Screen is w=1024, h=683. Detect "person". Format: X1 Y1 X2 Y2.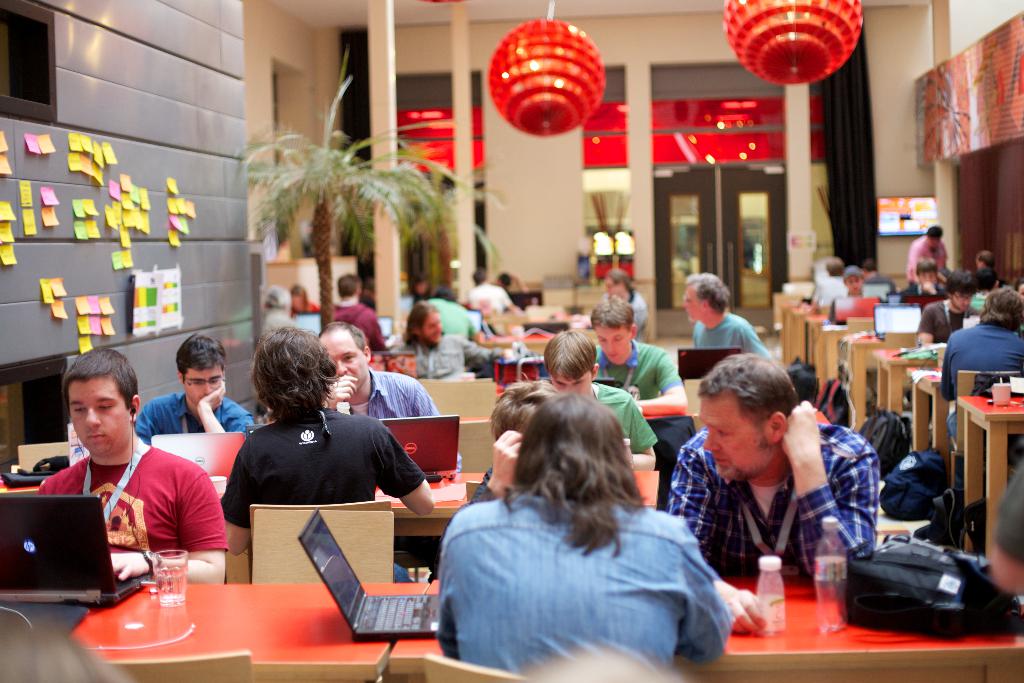
218 320 436 557.
